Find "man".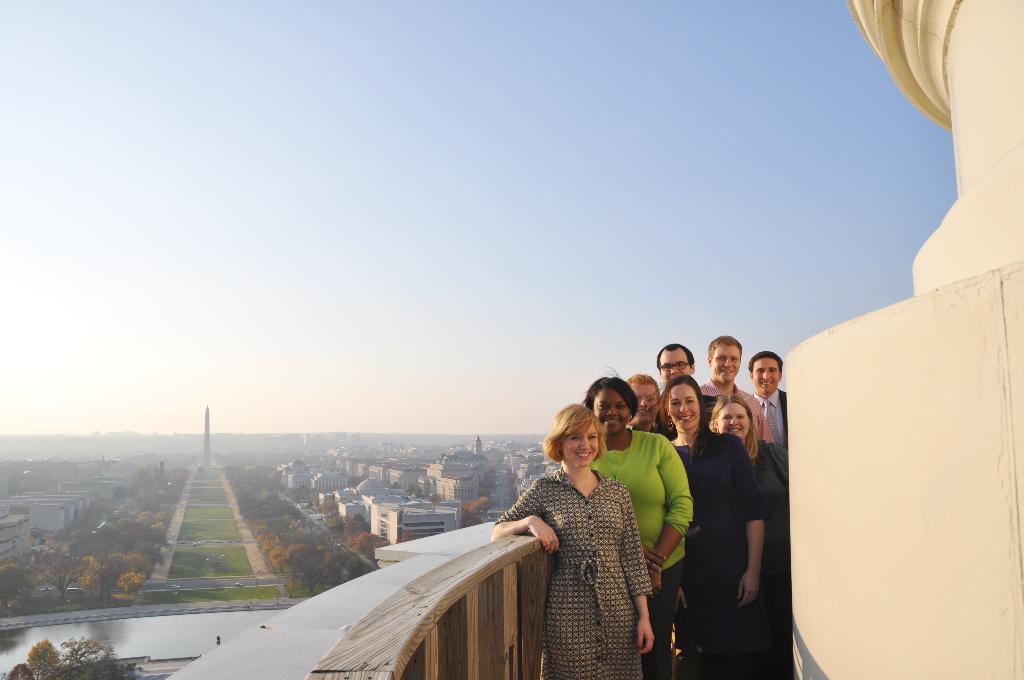
bbox=(744, 348, 788, 457).
